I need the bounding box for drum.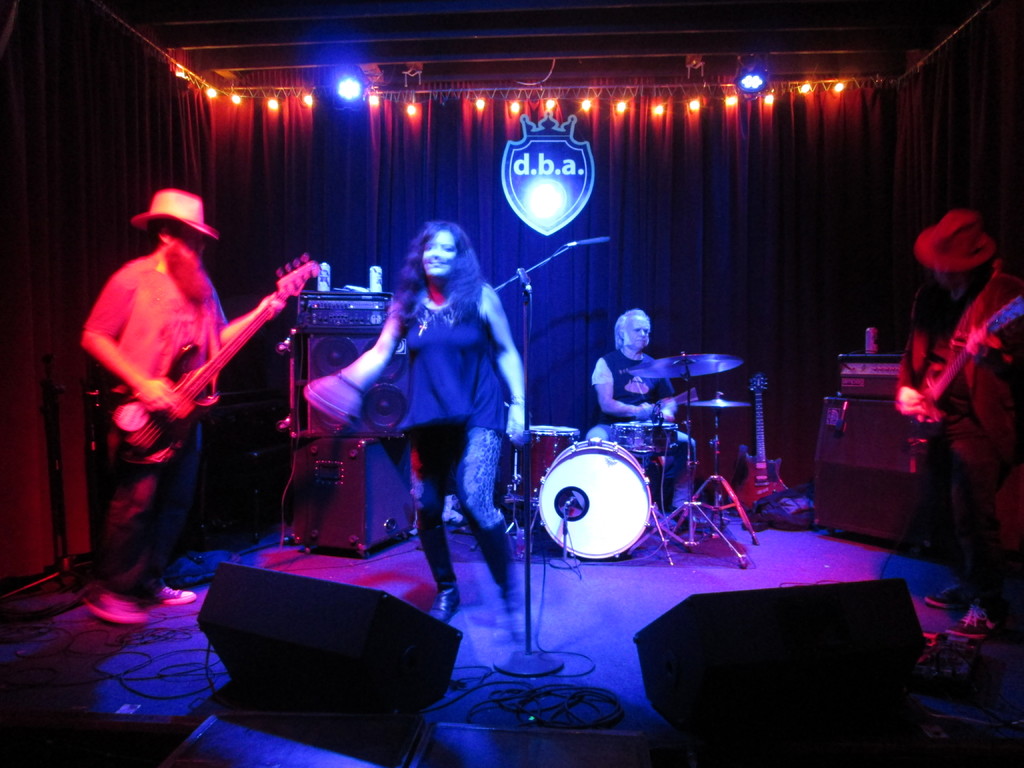
Here it is: select_region(611, 422, 679, 452).
